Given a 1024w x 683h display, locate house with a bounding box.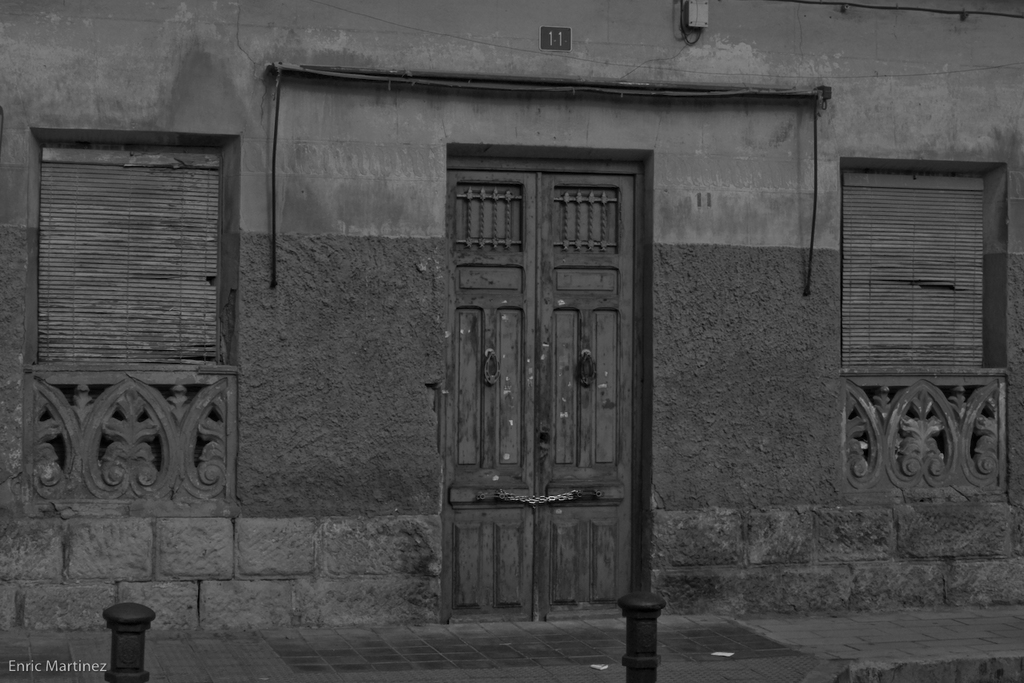
Located: left=0, top=0, right=1005, bottom=653.
